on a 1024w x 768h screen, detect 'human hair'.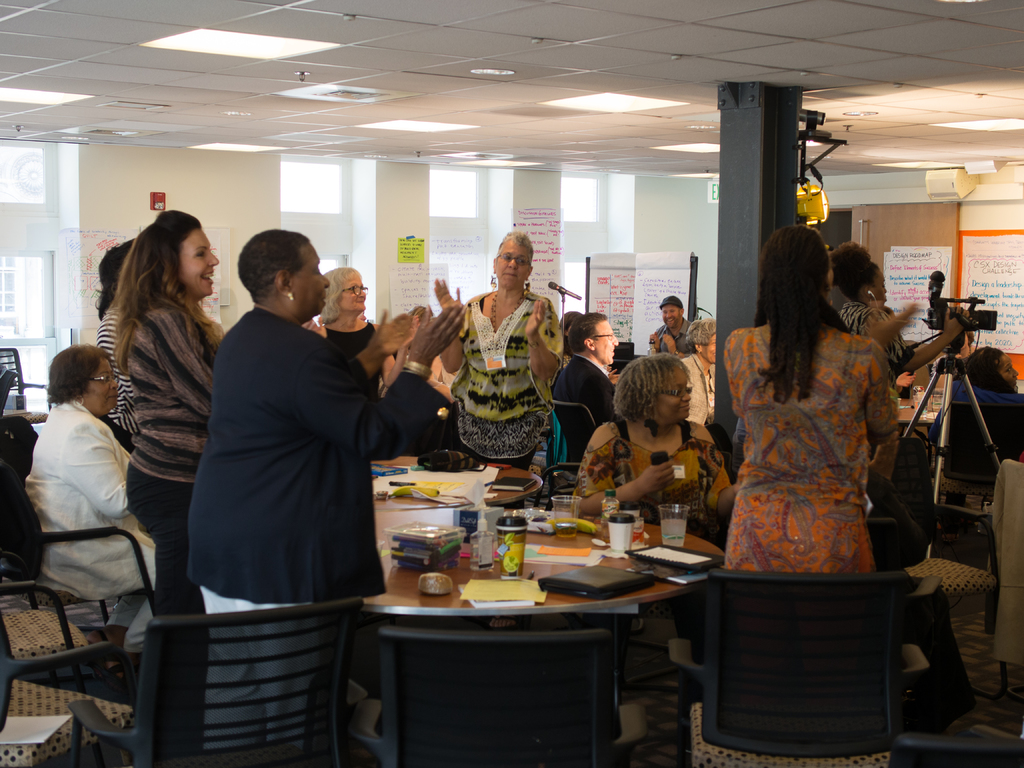
{"x1": 567, "y1": 312, "x2": 607, "y2": 355}.
